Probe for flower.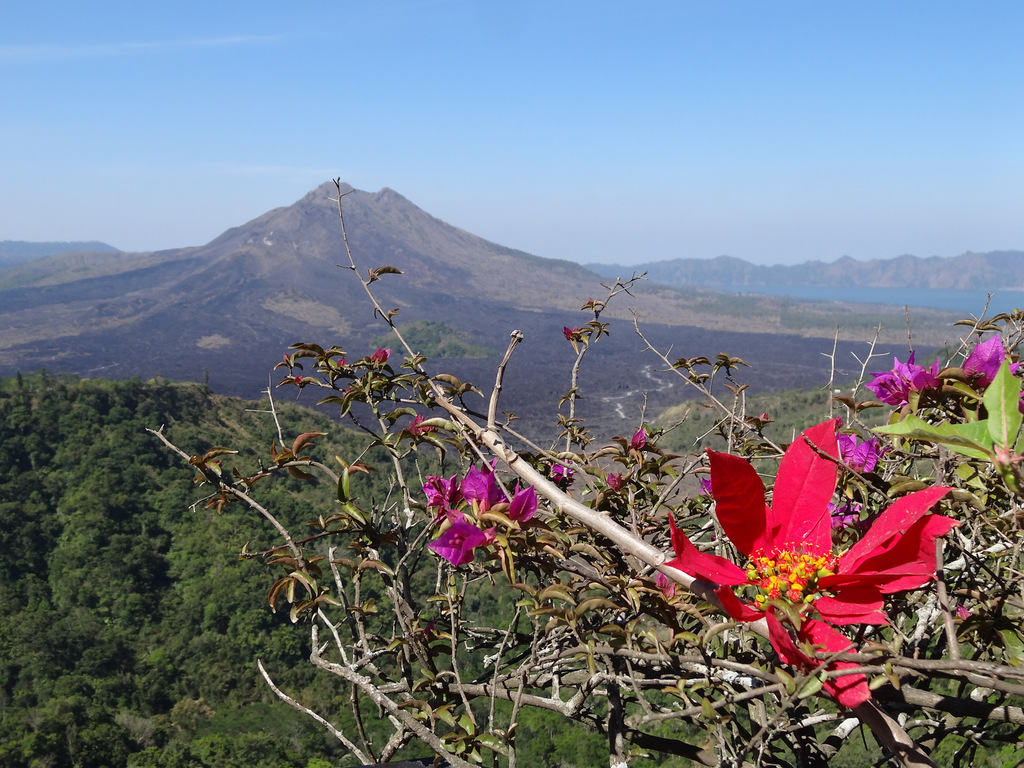
Probe result: crop(959, 342, 1005, 389).
